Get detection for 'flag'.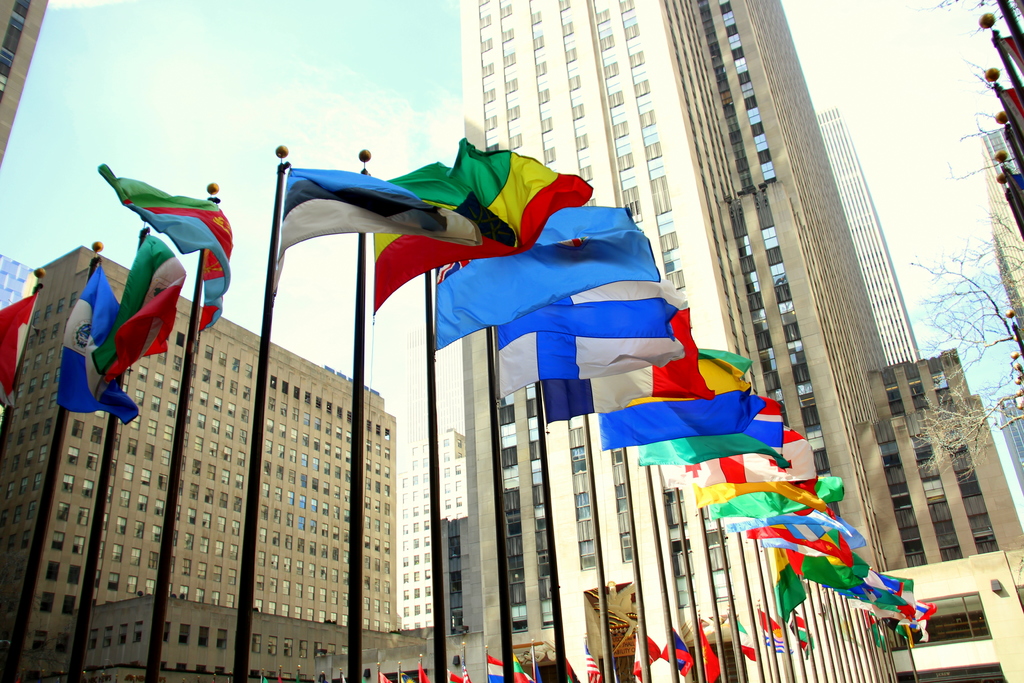
Detection: 559,658,587,682.
